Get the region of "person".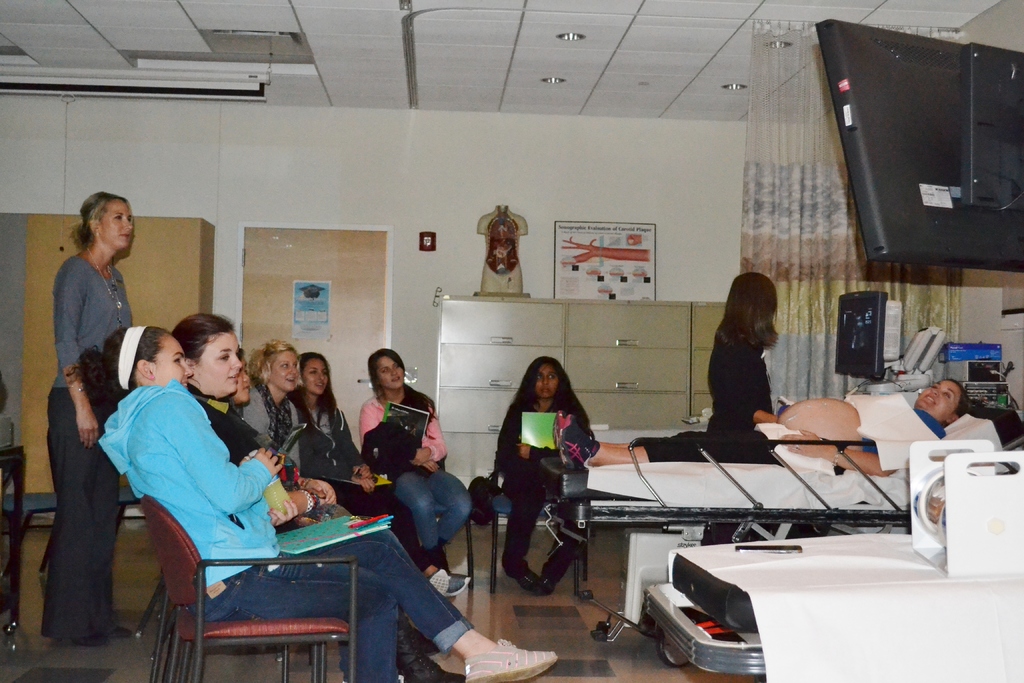
[288, 349, 472, 598].
